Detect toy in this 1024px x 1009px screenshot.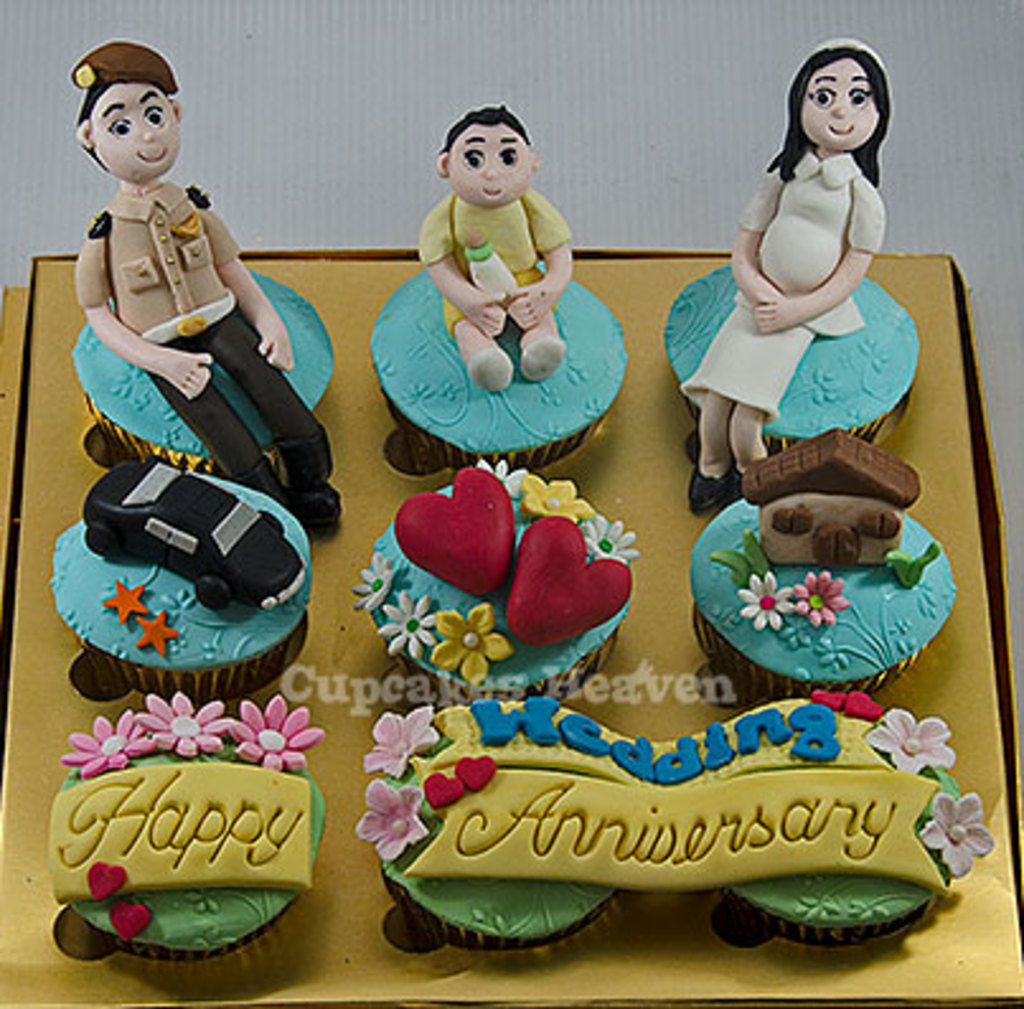
Detection: [x1=226, y1=689, x2=318, y2=773].
